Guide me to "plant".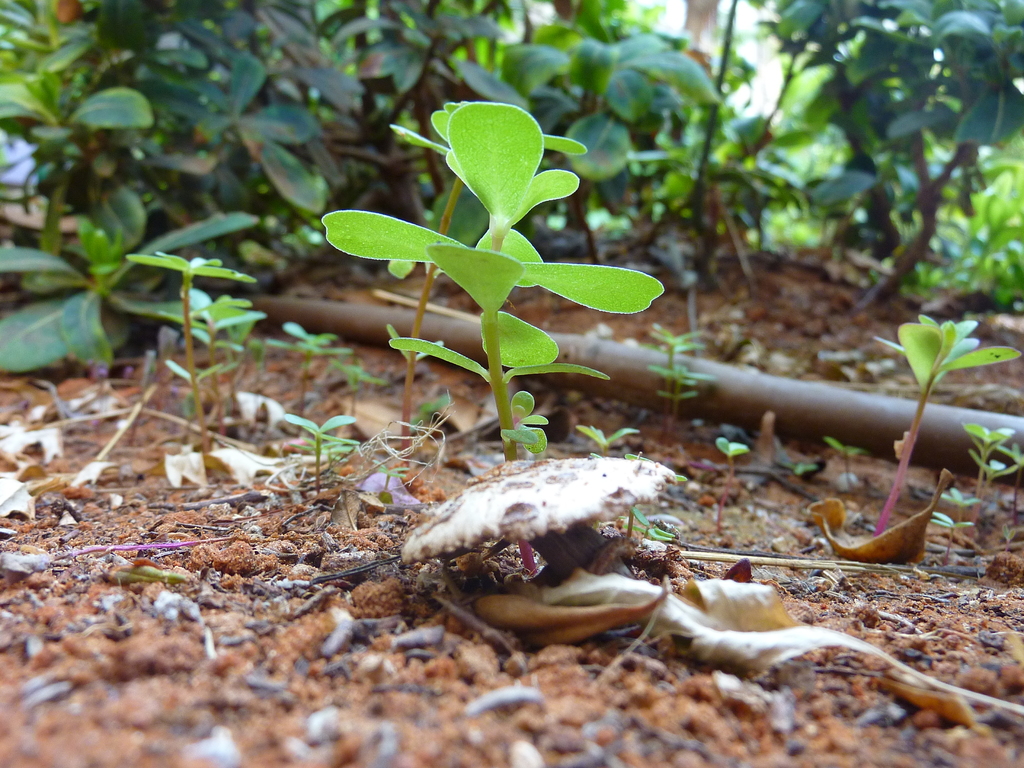
Guidance: (117, 274, 271, 458).
